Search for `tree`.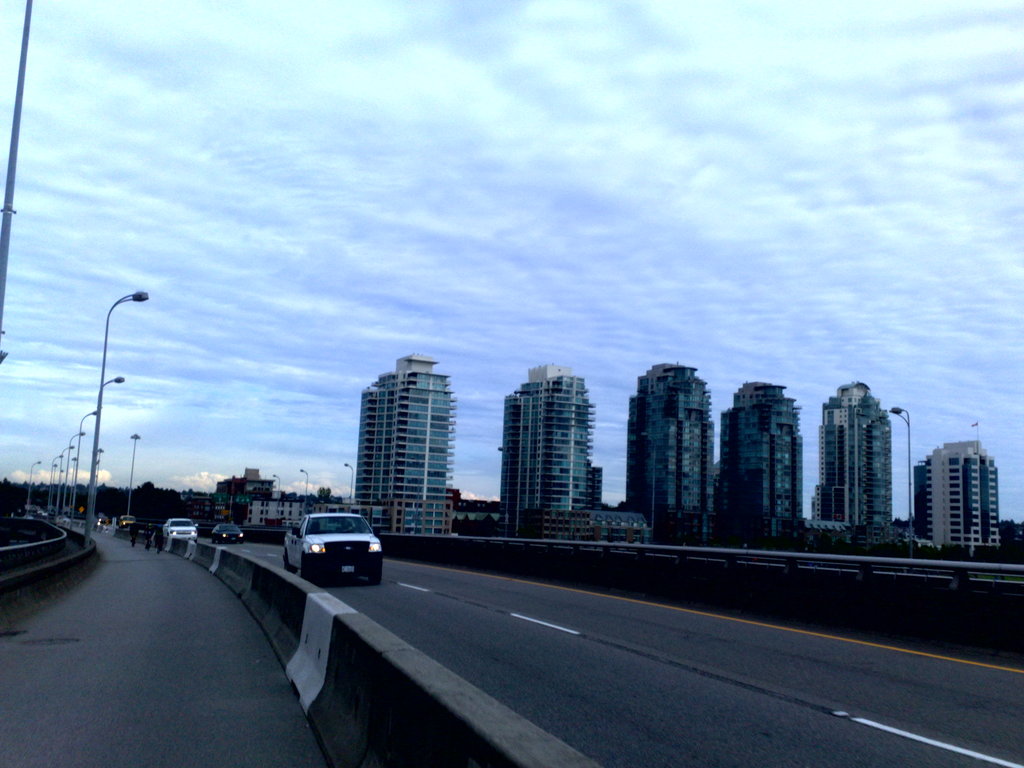
Found at <box>131,479,161,520</box>.
